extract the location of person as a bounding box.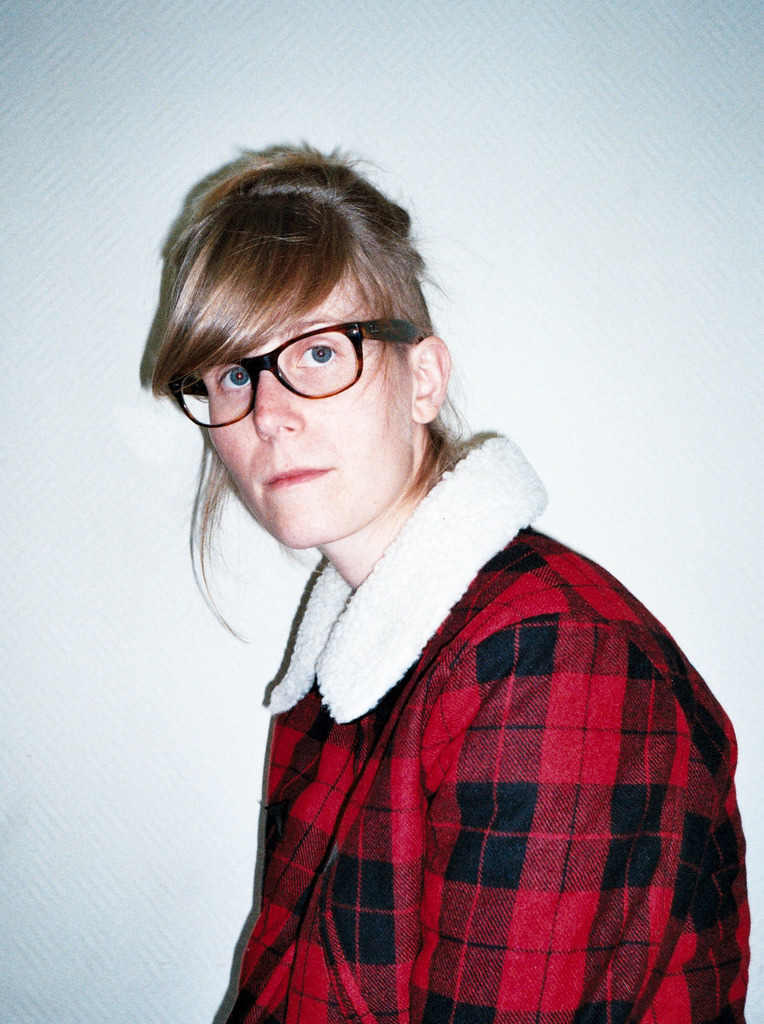
{"left": 136, "top": 134, "right": 753, "bottom": 1023}.
